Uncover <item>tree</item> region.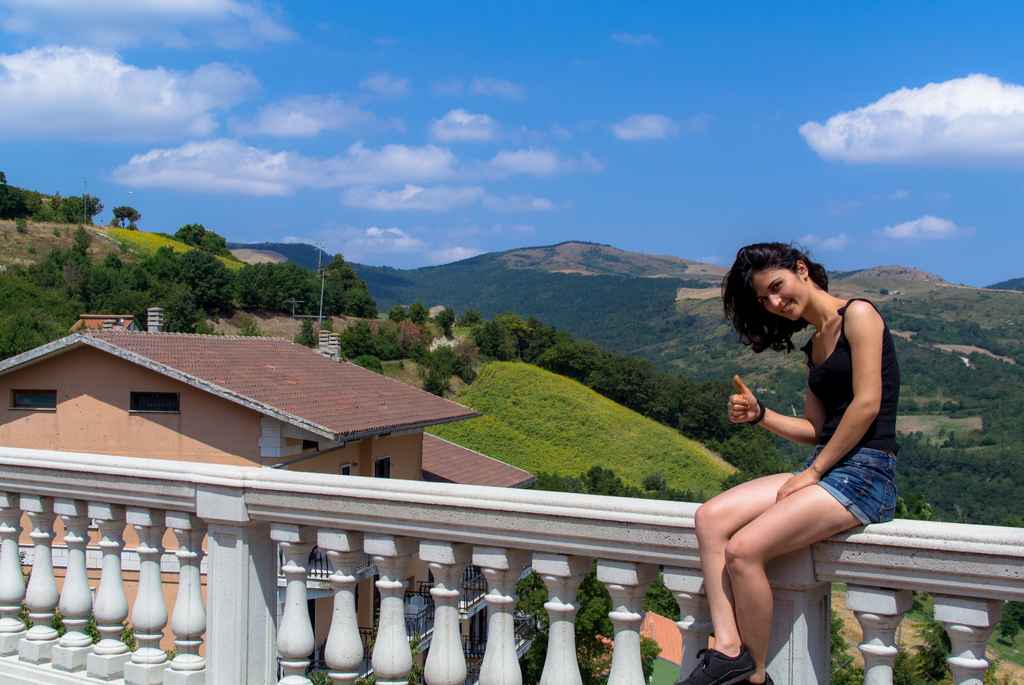
Uncovered: select_region(346, 265, 367, 315).
